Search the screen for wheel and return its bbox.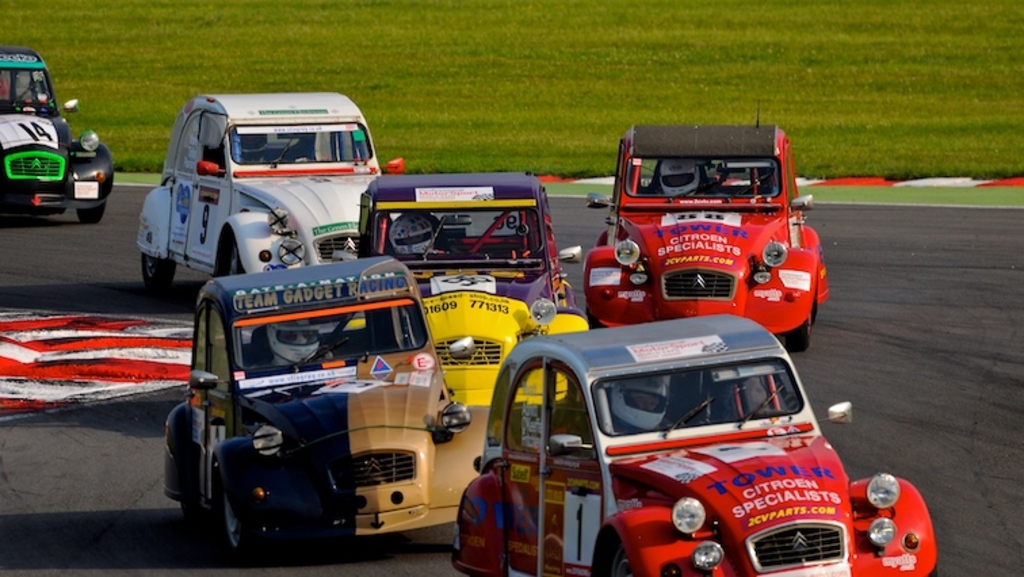
Found: {"x1": 777, "y1": 302, "x2": 817, "y2": 349}.
